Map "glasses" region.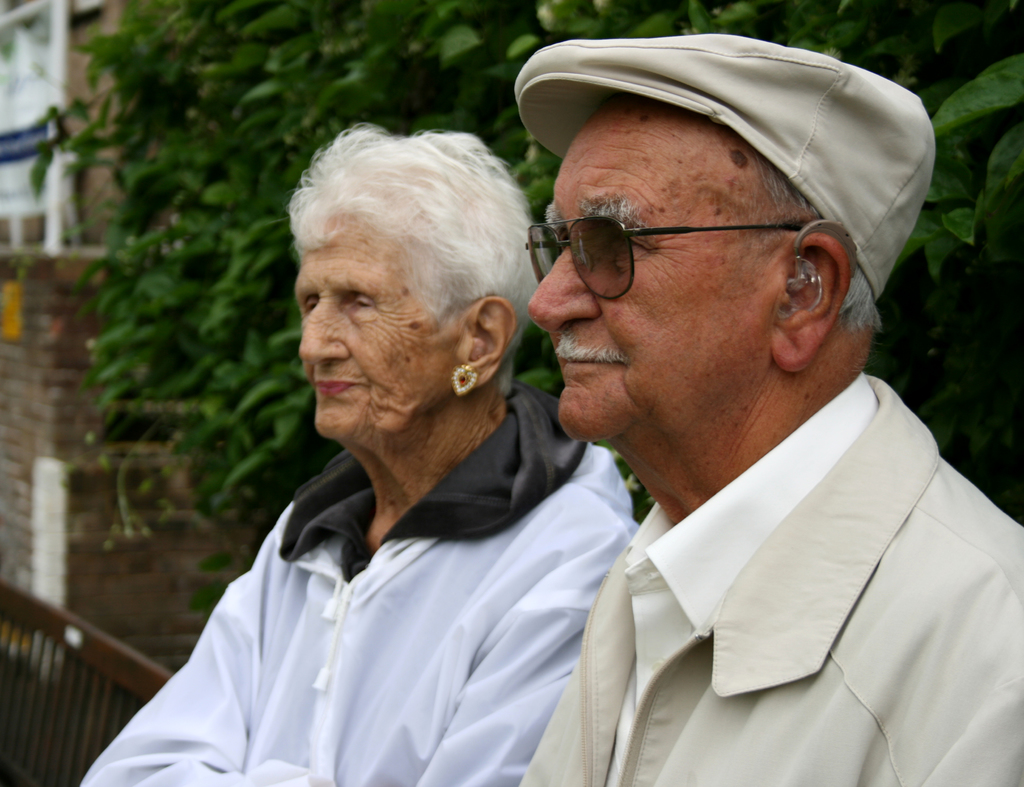
Mapped to box=[525, 215, 805, 302].
